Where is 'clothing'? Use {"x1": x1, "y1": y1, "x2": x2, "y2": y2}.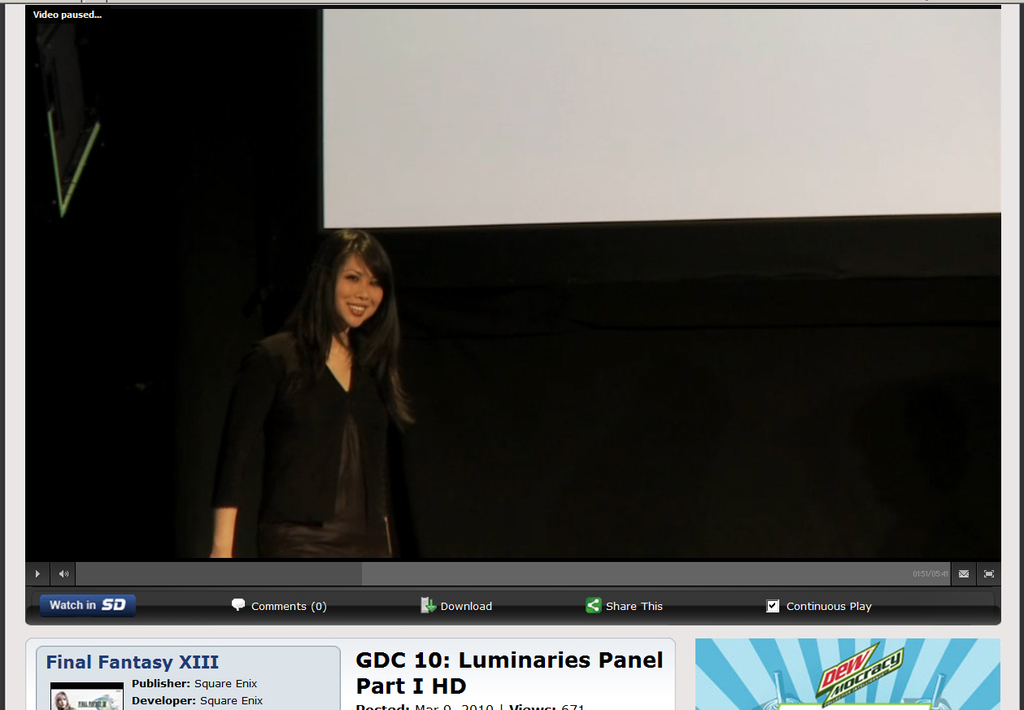
{"x1": 208, "y1": 281, "x2": 425, "y2": 541}.
